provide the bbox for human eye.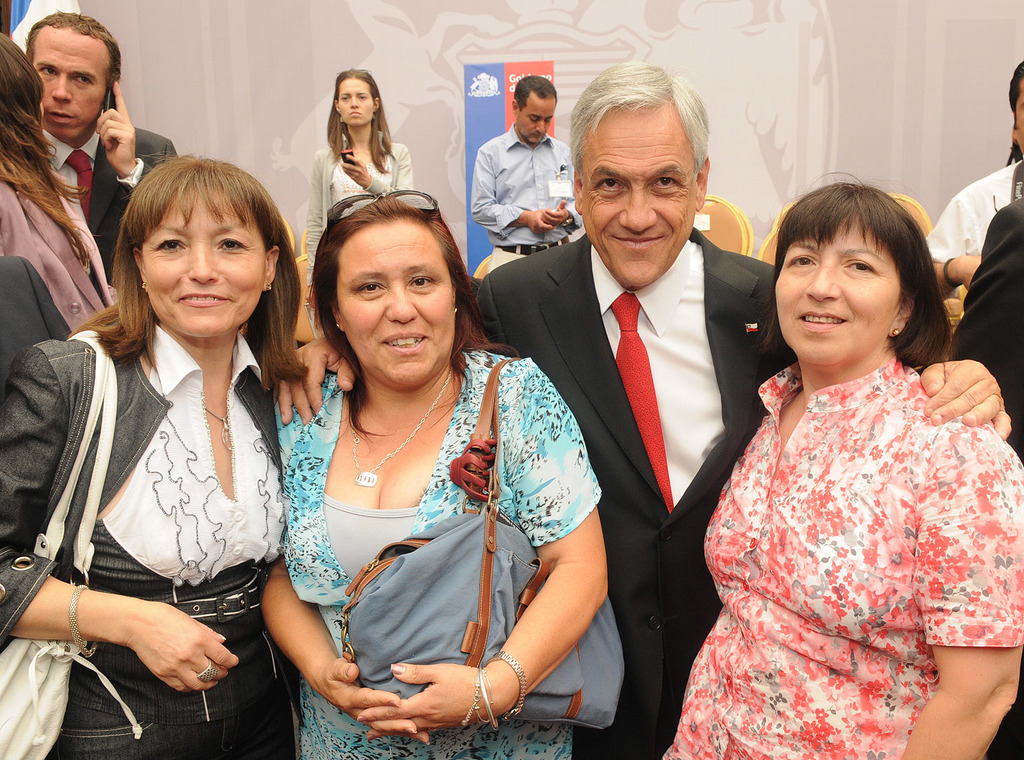
[left=149, top=233, right=183, bottom=258].
